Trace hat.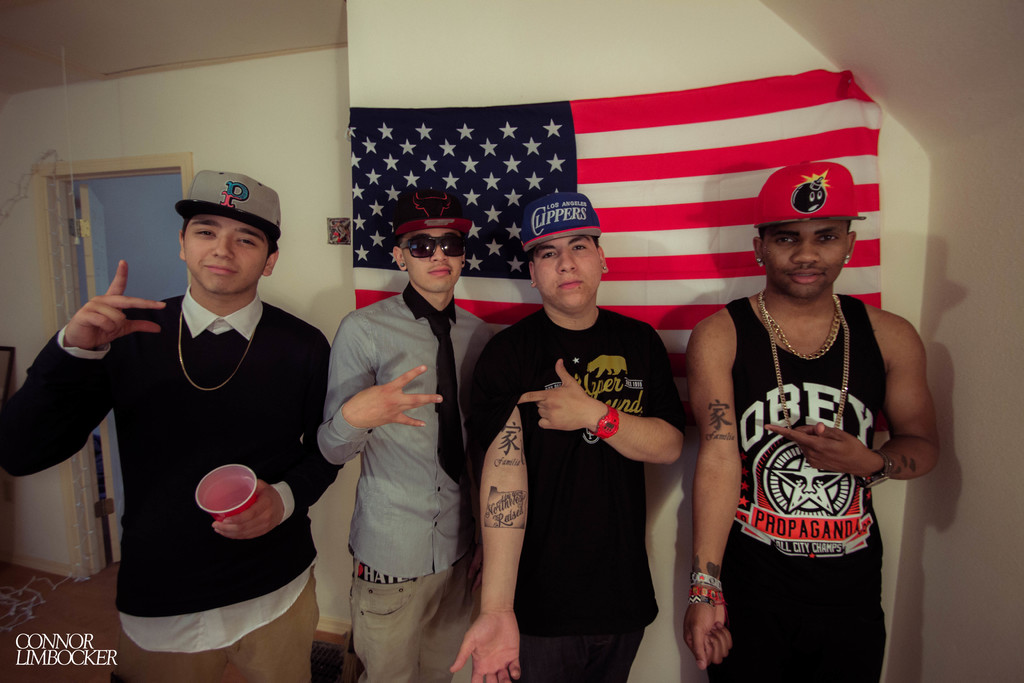
Traced to [753,157,866,233].
